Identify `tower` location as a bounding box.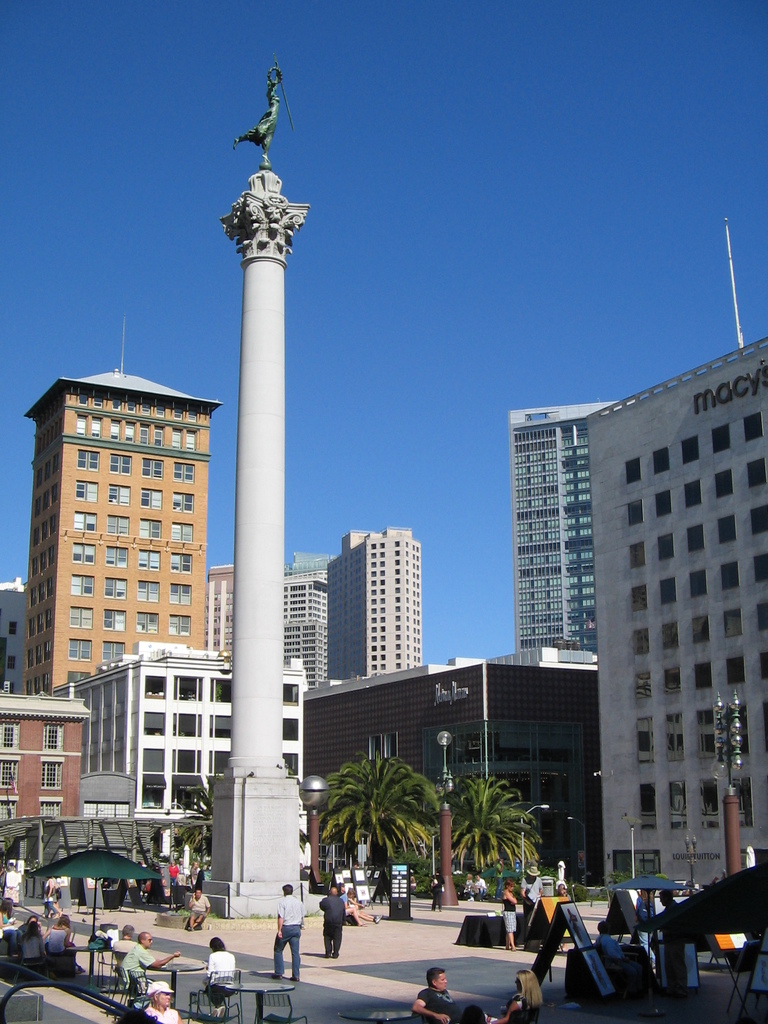
[left=17, top=331, right=233, bottom=710].
